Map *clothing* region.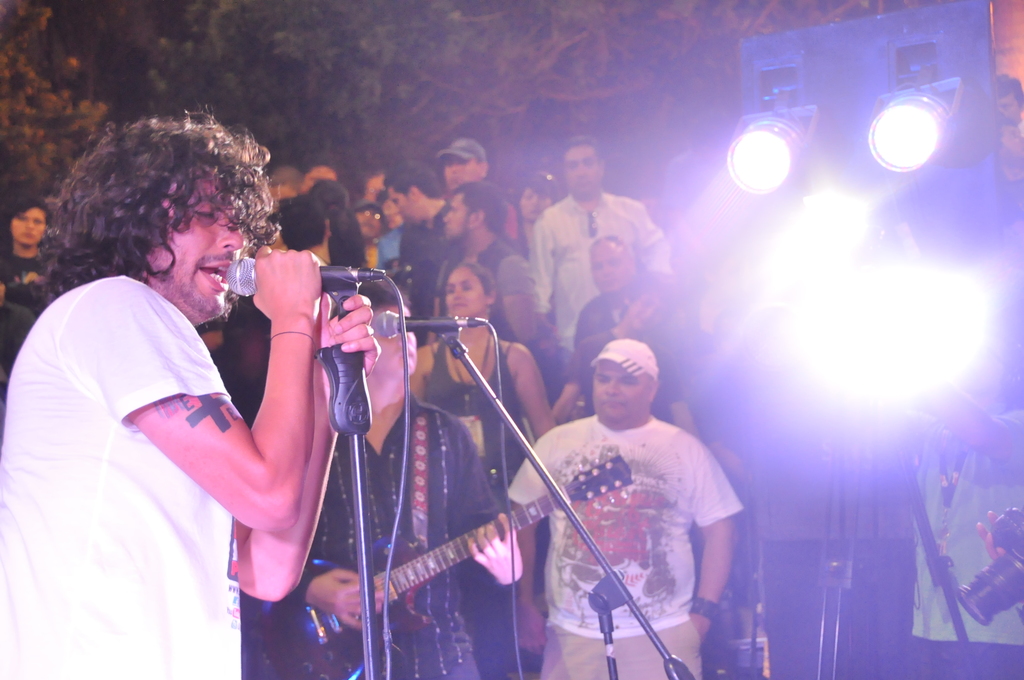
Mapped to <bbox>438, 236, 532, 346</bbox>.
